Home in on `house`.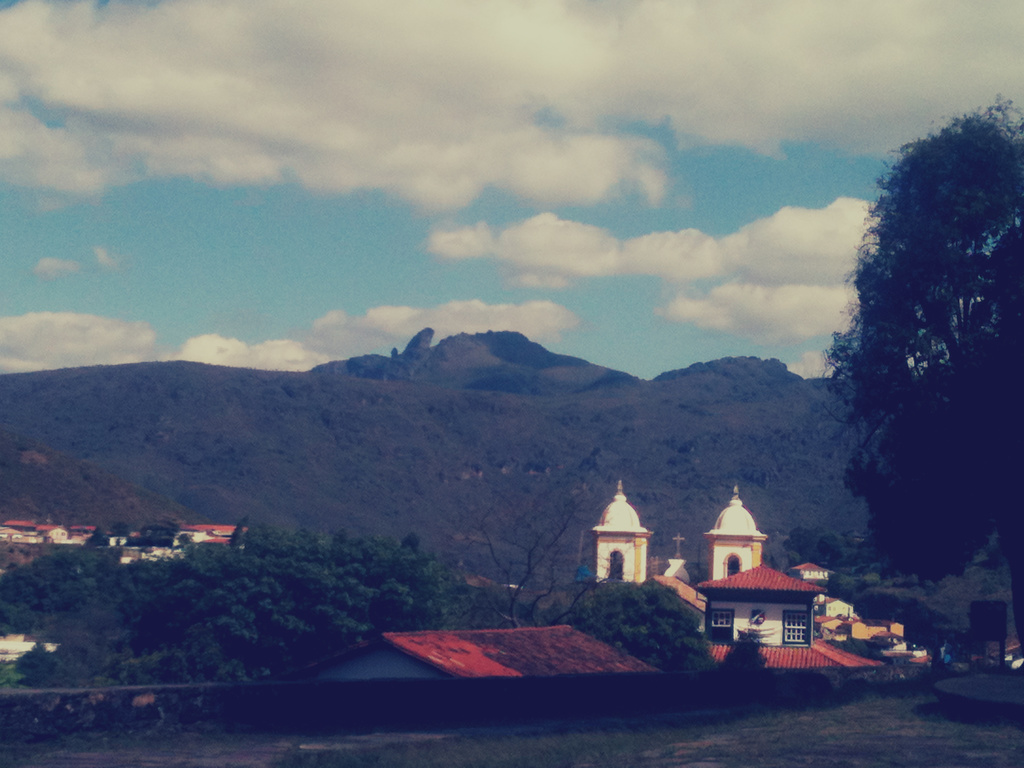
Homed in at {"x1": 106, "y1": 522, "x2": 137, "y2": 544}.
